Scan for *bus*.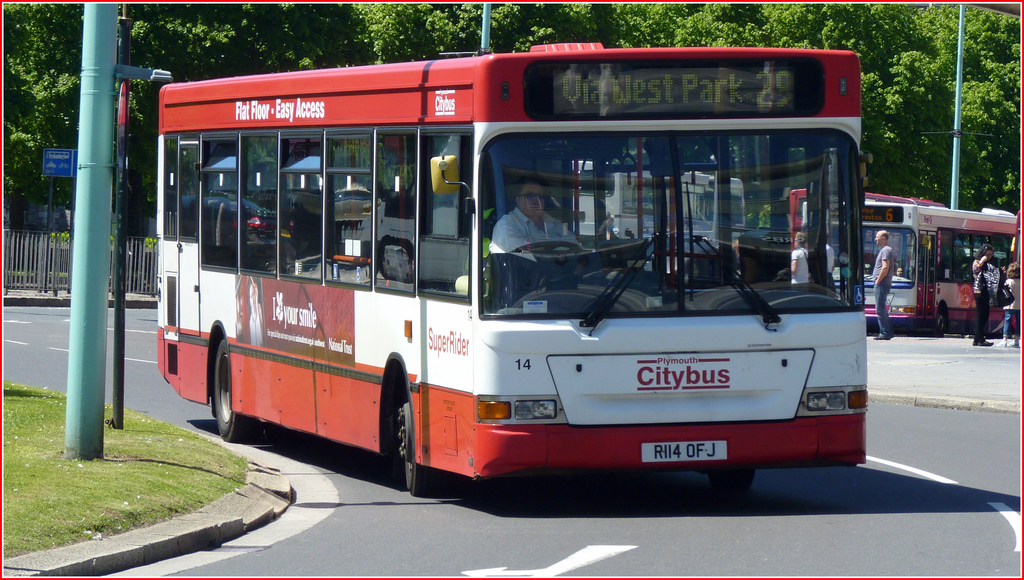
Scan result: rect(157, 49, 865, 501).
